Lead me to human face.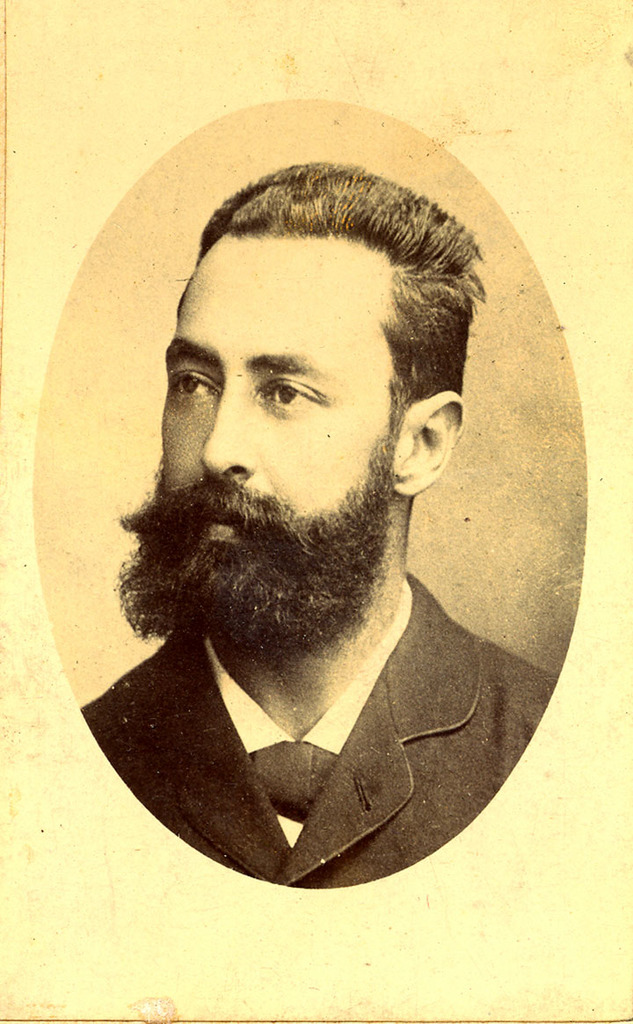
Lead to 156, 229, 397, 631.
